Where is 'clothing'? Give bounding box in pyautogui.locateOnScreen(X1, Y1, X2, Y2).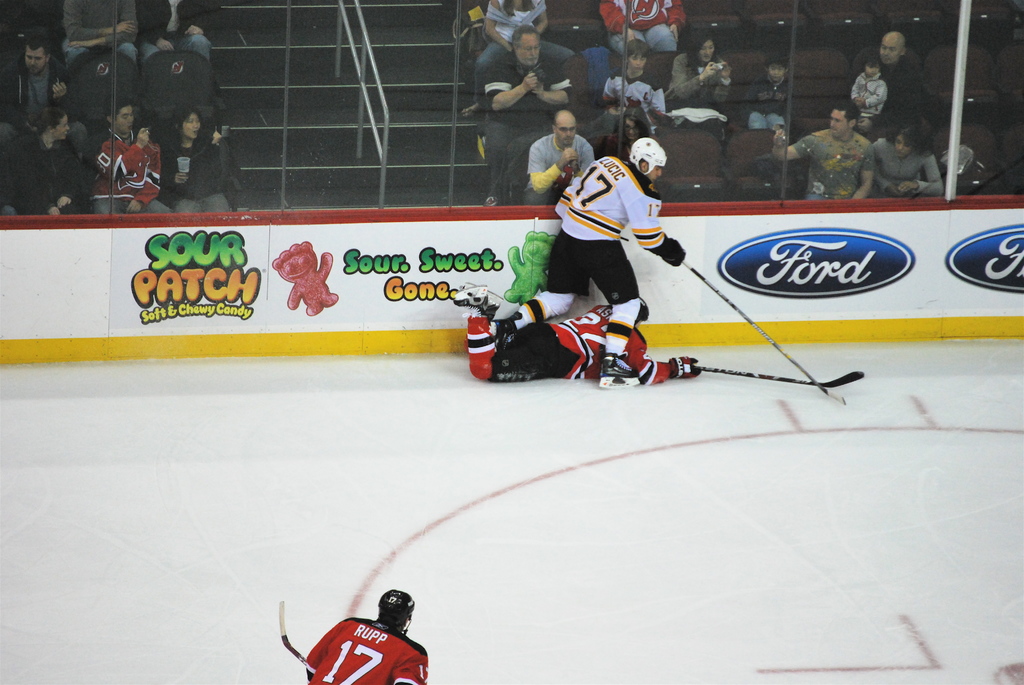
pyautogui.locateOnScreen(872, 56, 941, 138).
